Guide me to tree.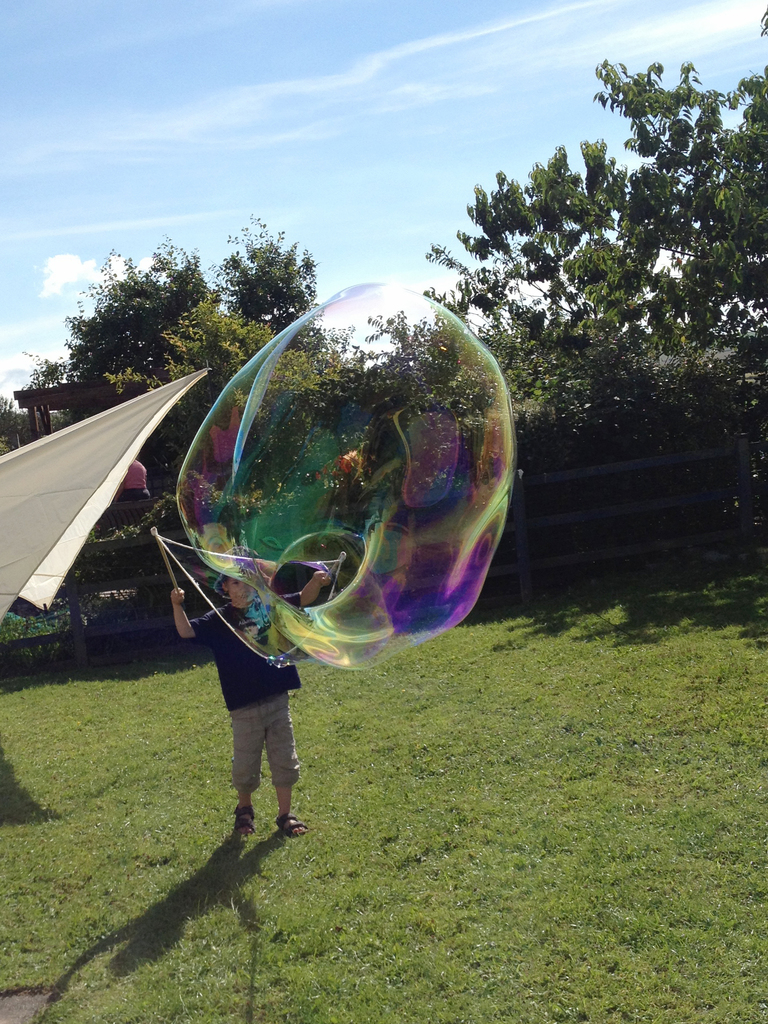
Guidance: [left=445, top=61, right=744, bottom=509].
